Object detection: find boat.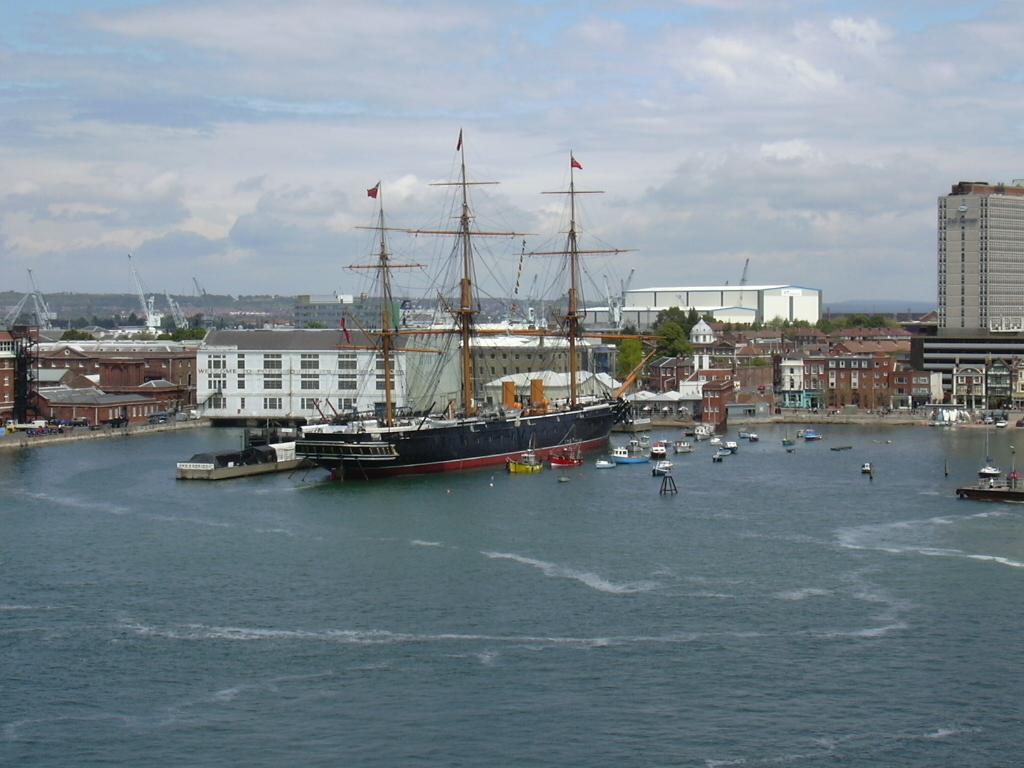
box(647, 458, 676, 474).
